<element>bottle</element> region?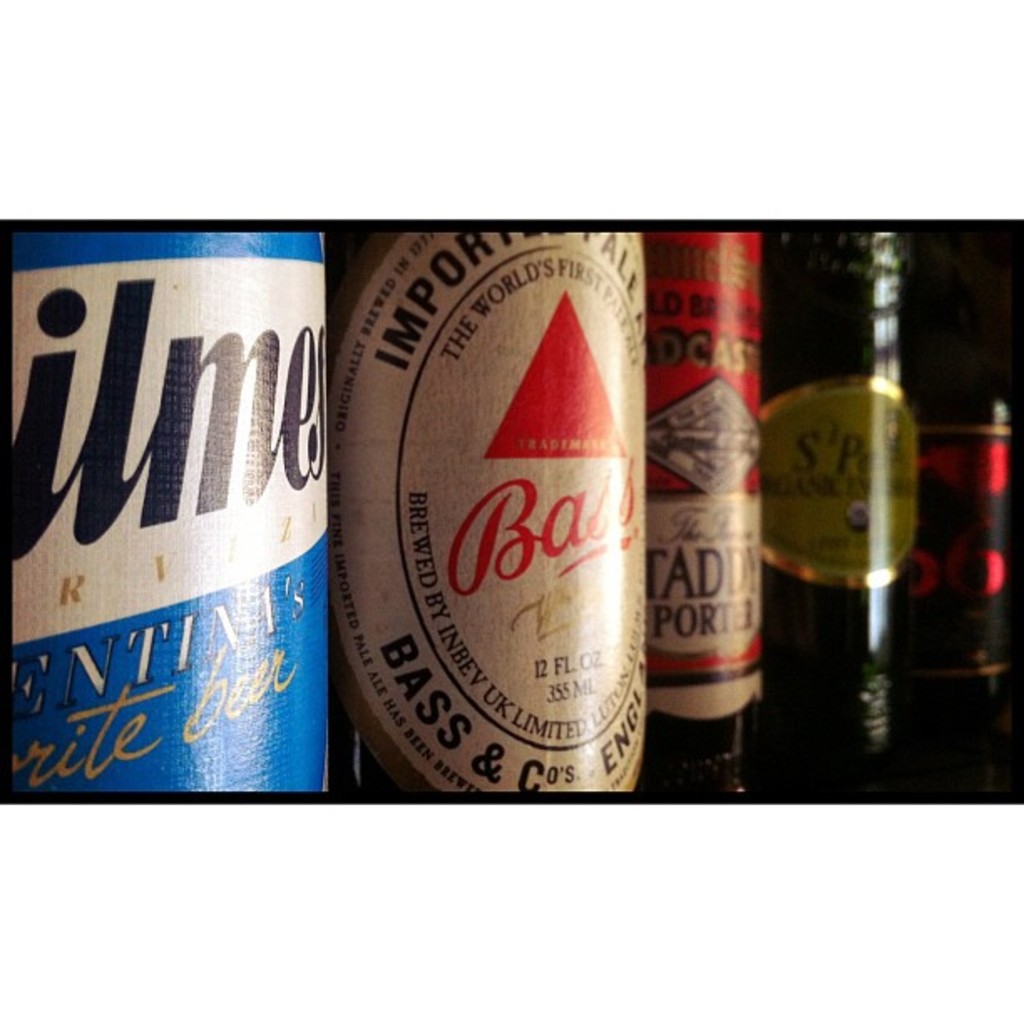
box=[7, 228, 326, 801]
